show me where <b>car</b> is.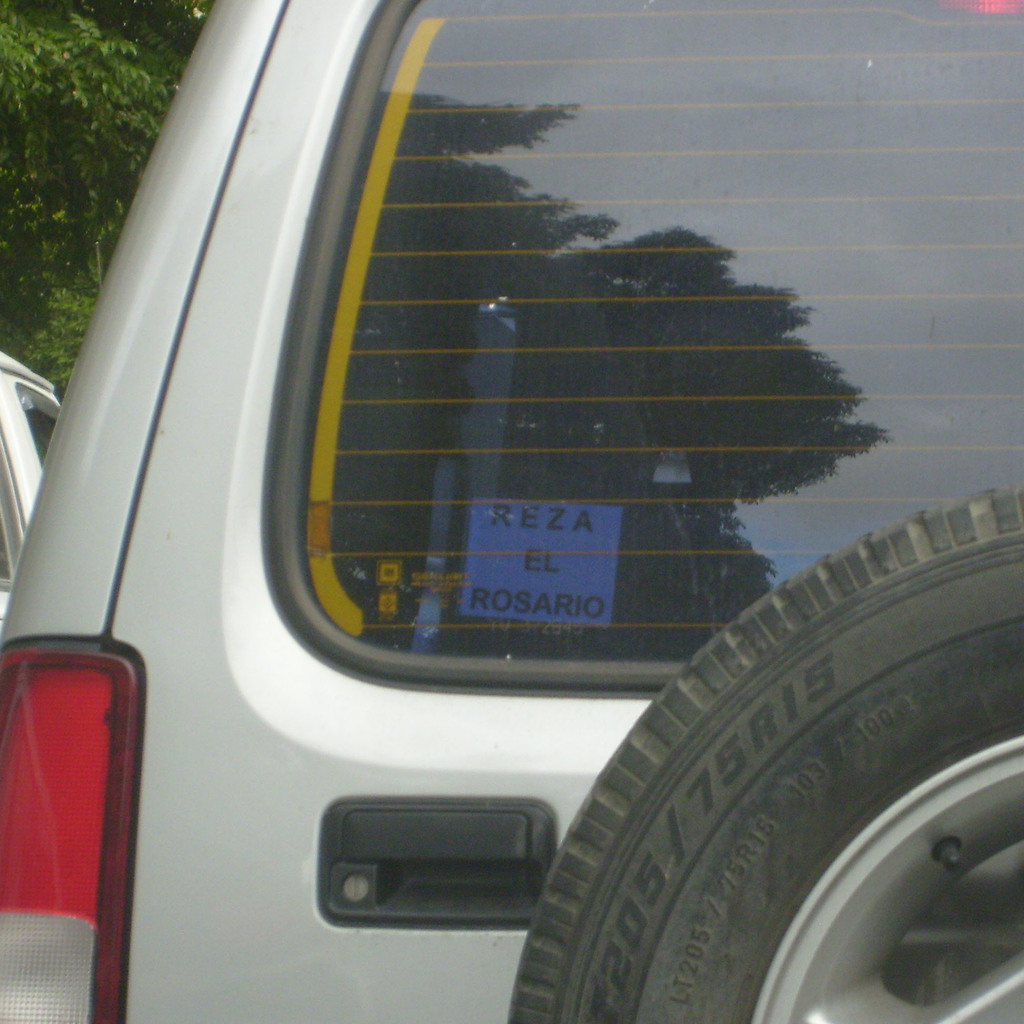
<b>car</b> is at 0/349/61/620.
